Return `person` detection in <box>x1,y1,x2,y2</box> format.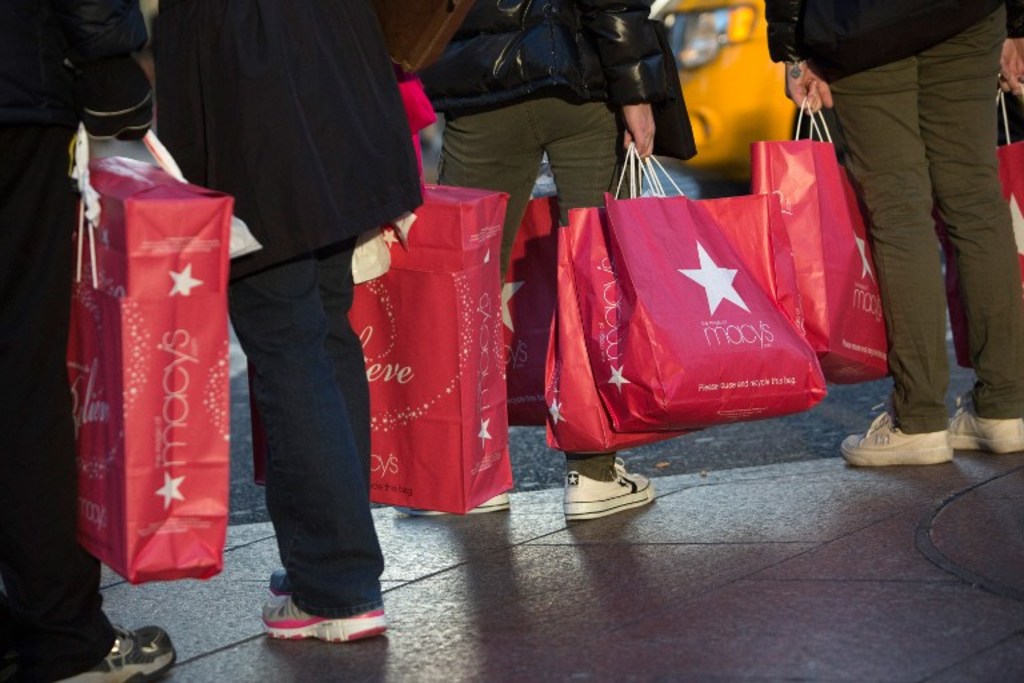
<box>836,0,1012,471</box>.
